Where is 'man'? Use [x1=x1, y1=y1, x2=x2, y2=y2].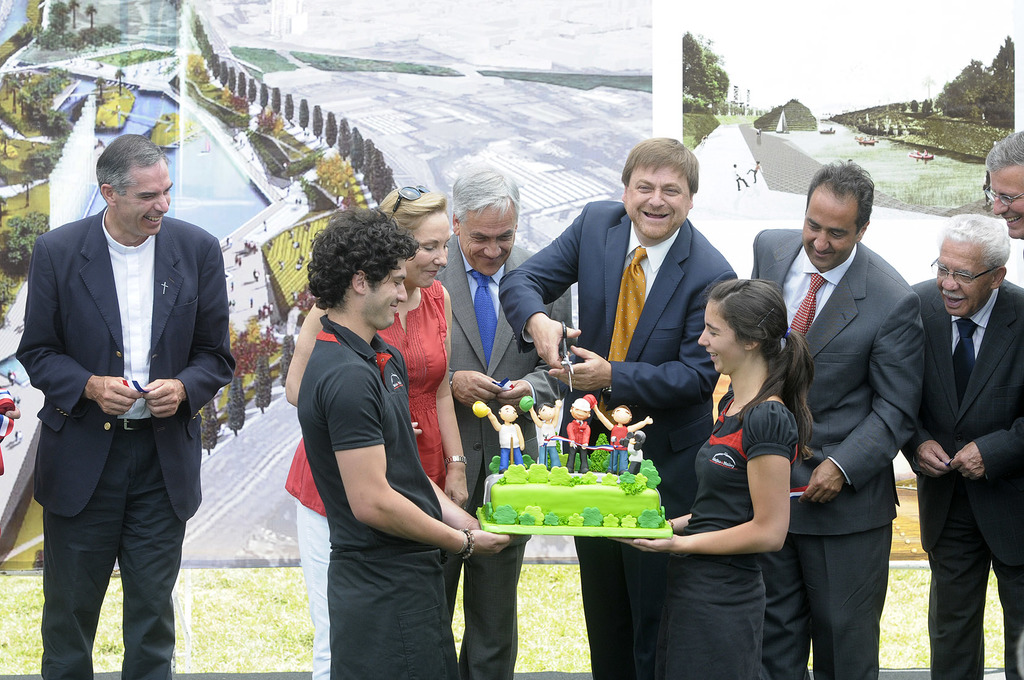
[x1=438, y1=159, x2=573, y2=679].
